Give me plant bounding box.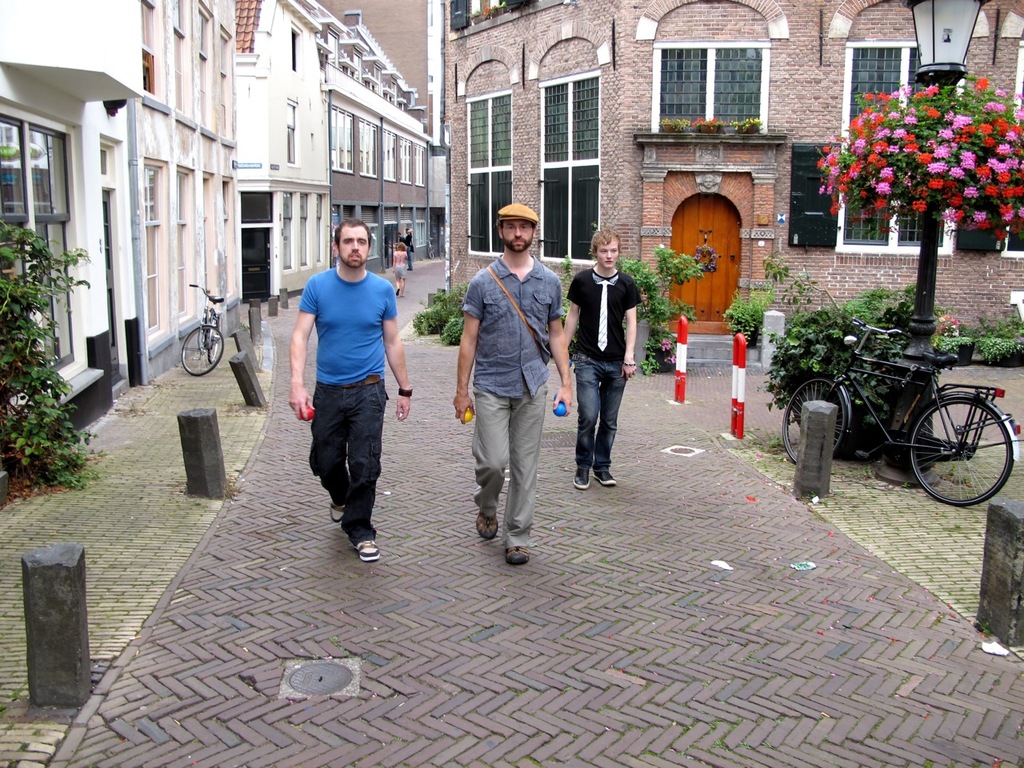
locate(402, 272, 478, 354).
